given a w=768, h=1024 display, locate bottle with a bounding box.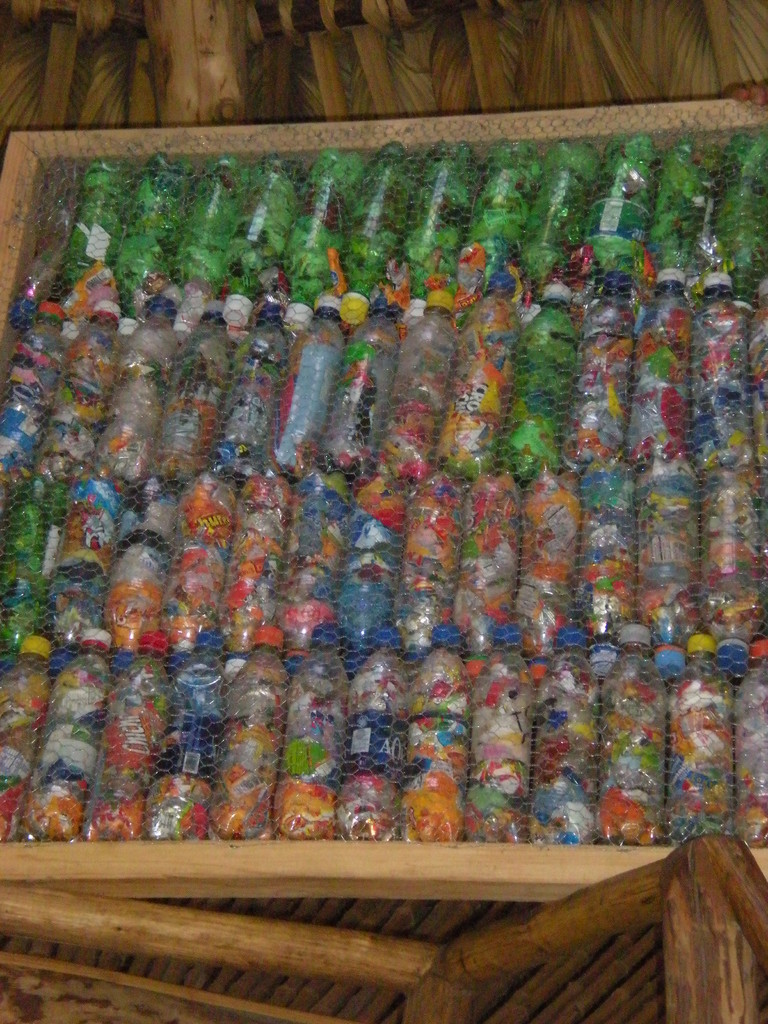
Located: (341,141,425,330).
